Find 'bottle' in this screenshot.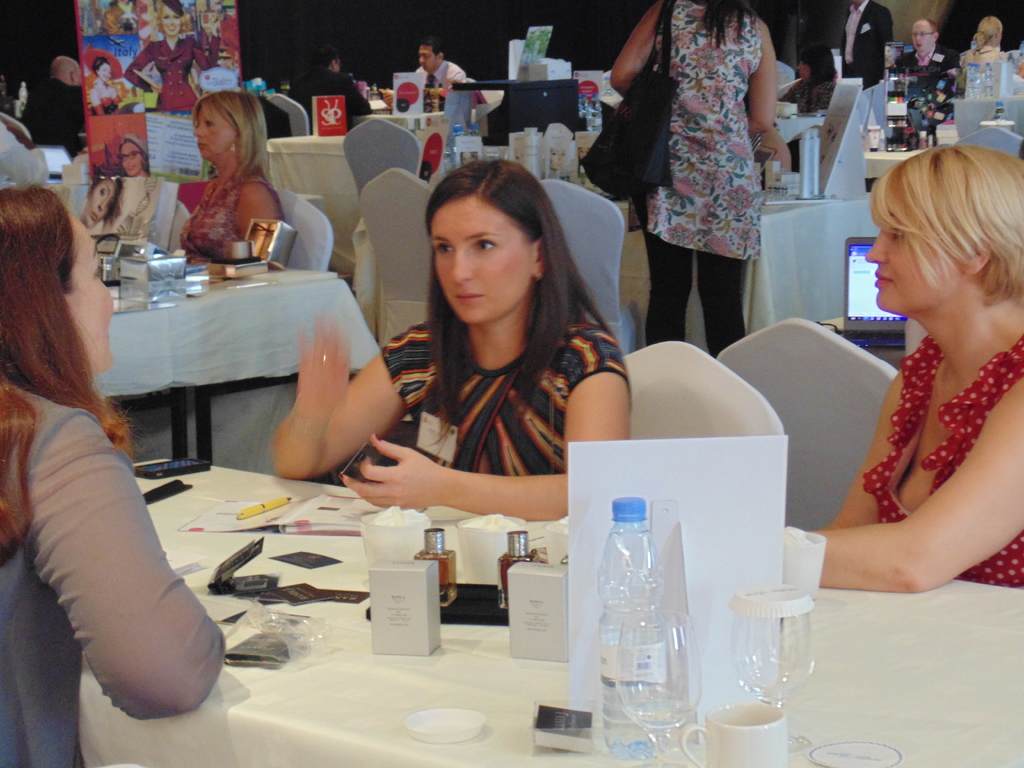
The bounding box for 'bottle' is <bbox>1017, 51, 1023, 67</bbox>.
